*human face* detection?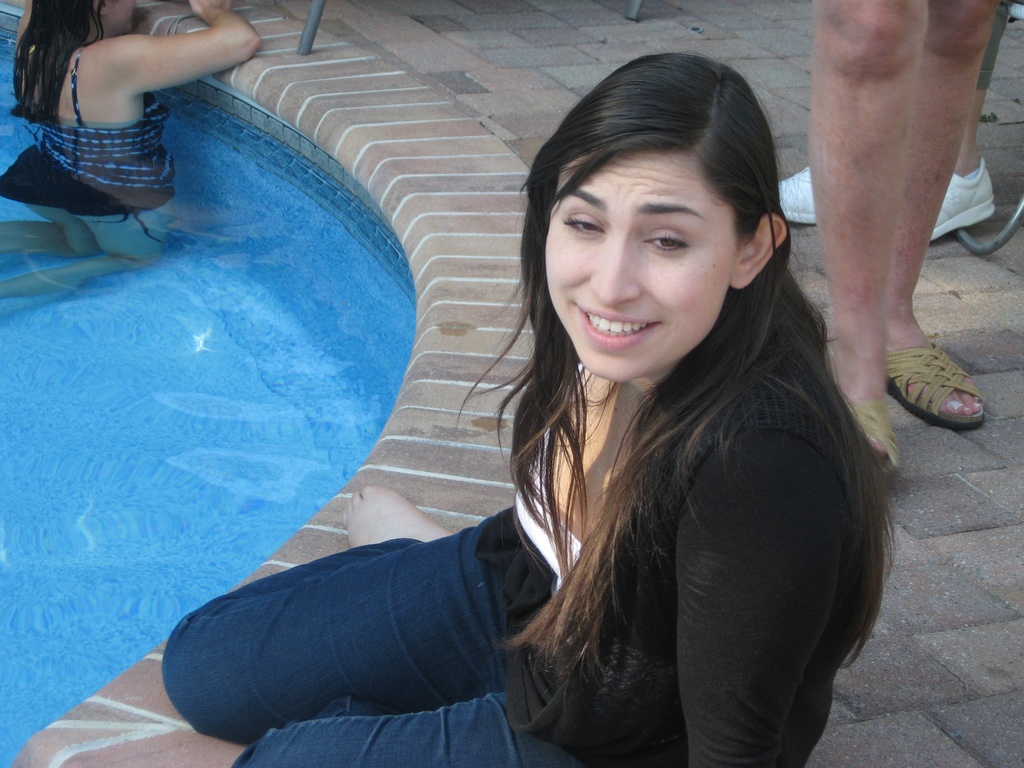
detection(541, 158, 735, 384)
